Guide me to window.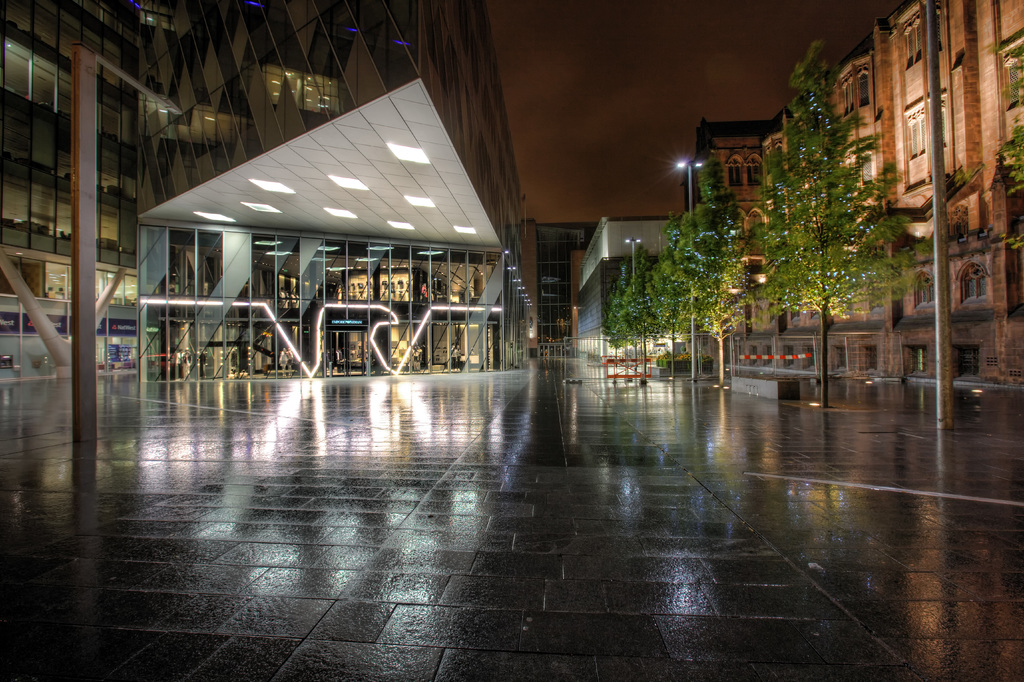
Guidance: (902,111,931,161).
